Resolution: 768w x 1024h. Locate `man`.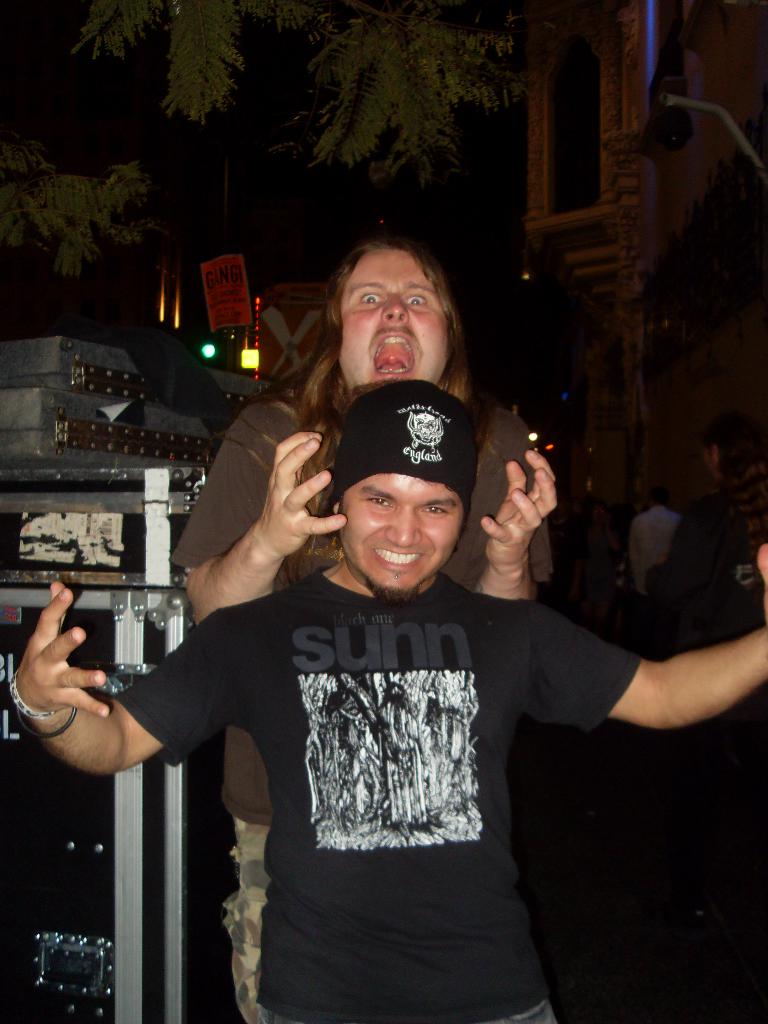
[x1=188, y1=215, x2=634, y2=1023].
